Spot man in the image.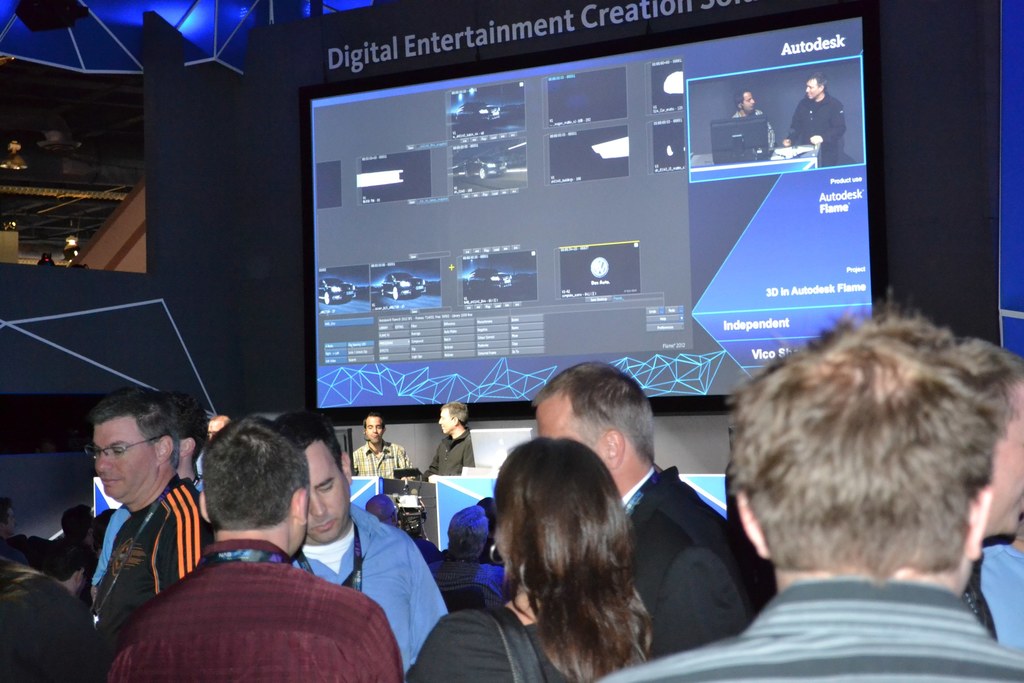
man found at {"x1": 272, "y1": 413, "x2": 448, "y2": 677}.
